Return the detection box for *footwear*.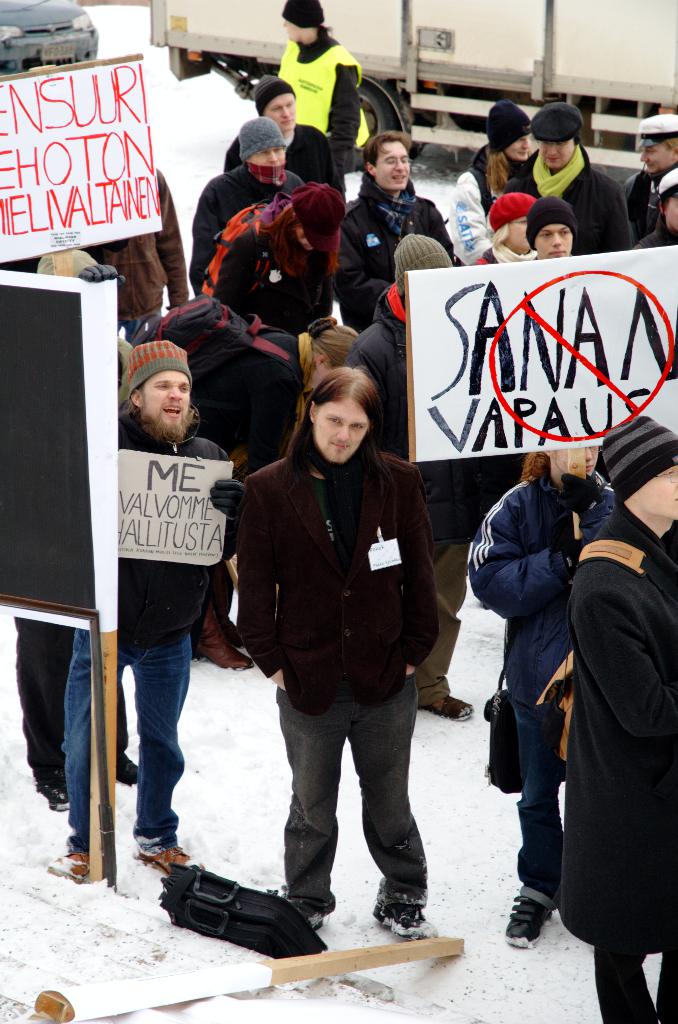
BBox(116, 755, 137, 790).
